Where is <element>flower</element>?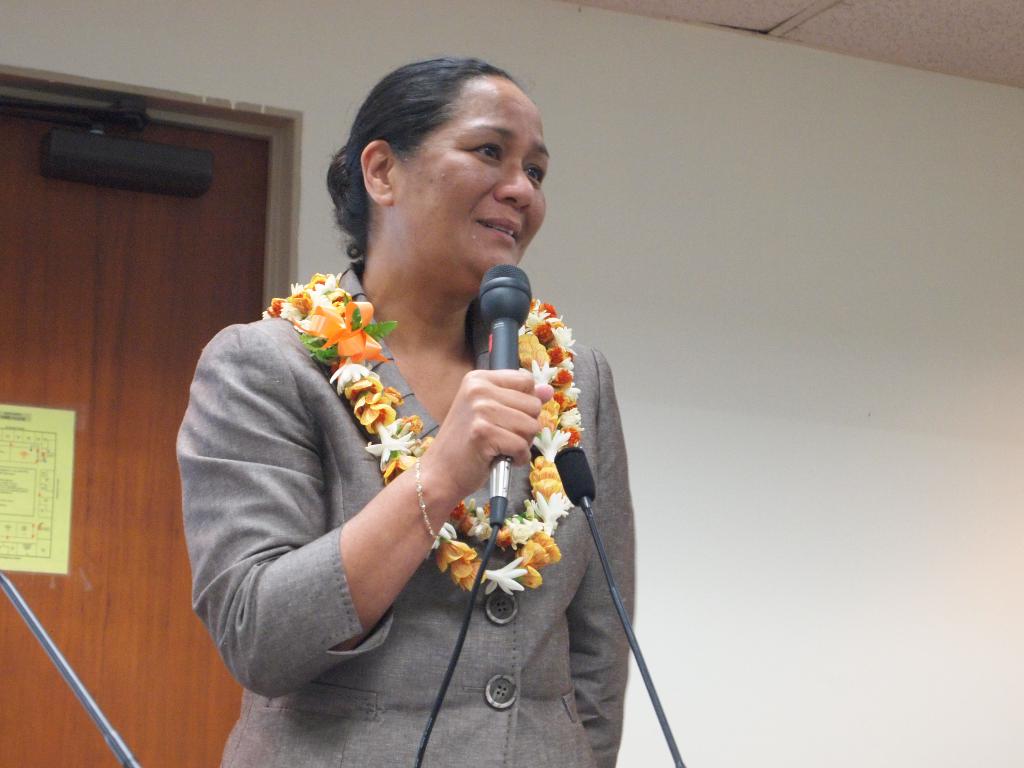
bbox(335, 364, 374, 390).
